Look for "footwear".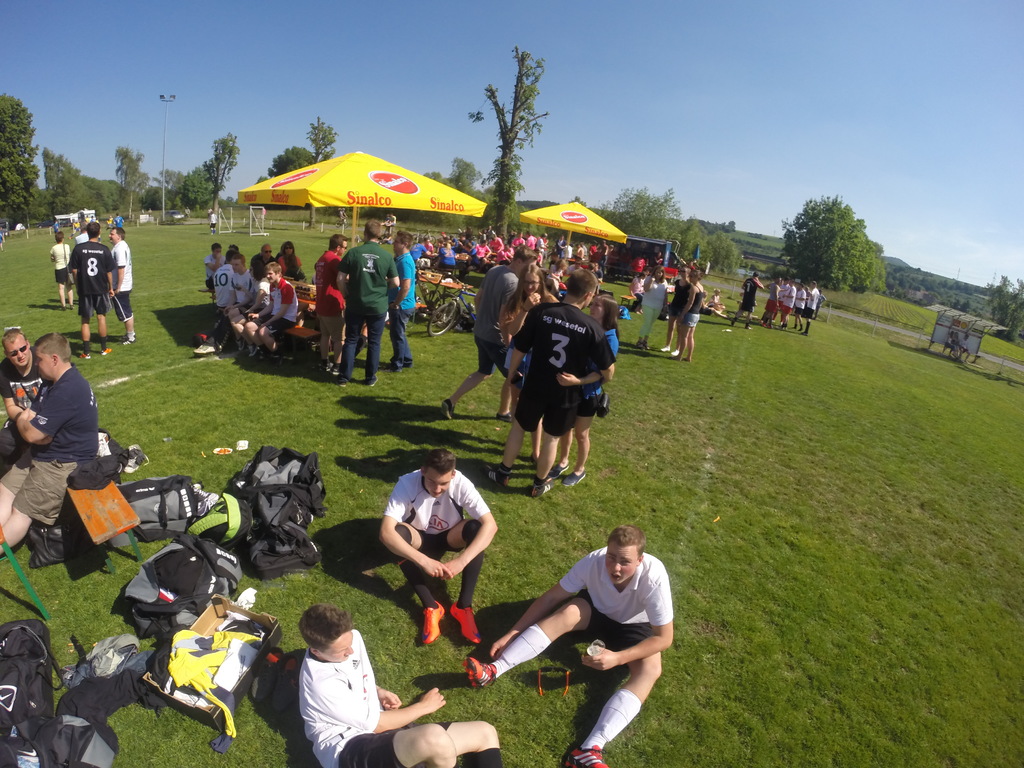
Found: bbox=(497, 413, 515, 419).
